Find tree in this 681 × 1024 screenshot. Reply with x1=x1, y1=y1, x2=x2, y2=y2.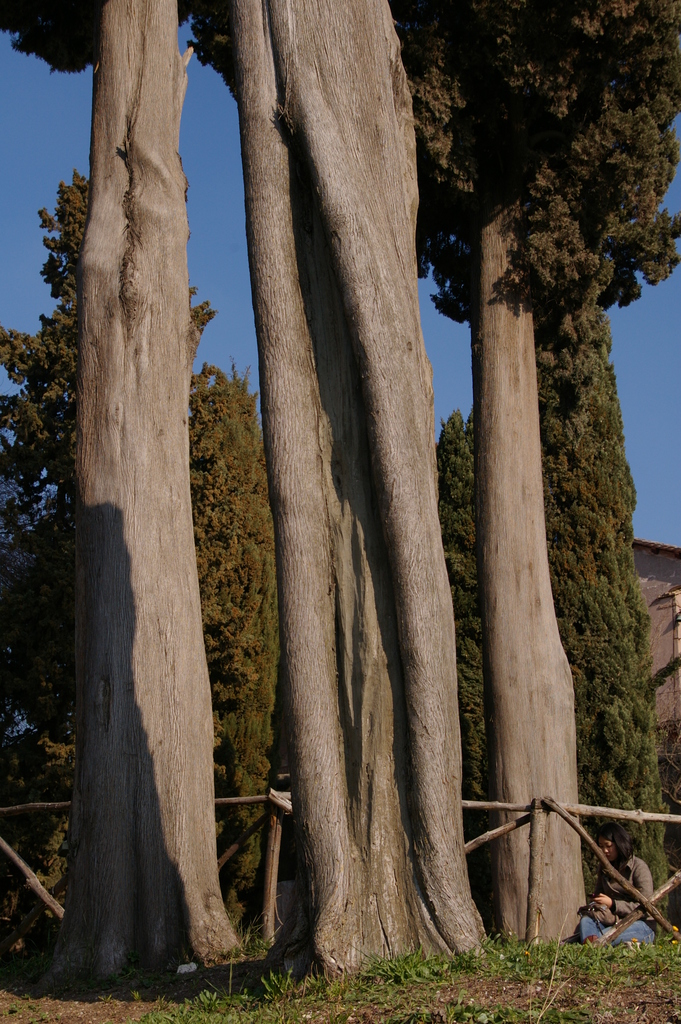
x1=50, y1=26, x2=263, y2=802.
